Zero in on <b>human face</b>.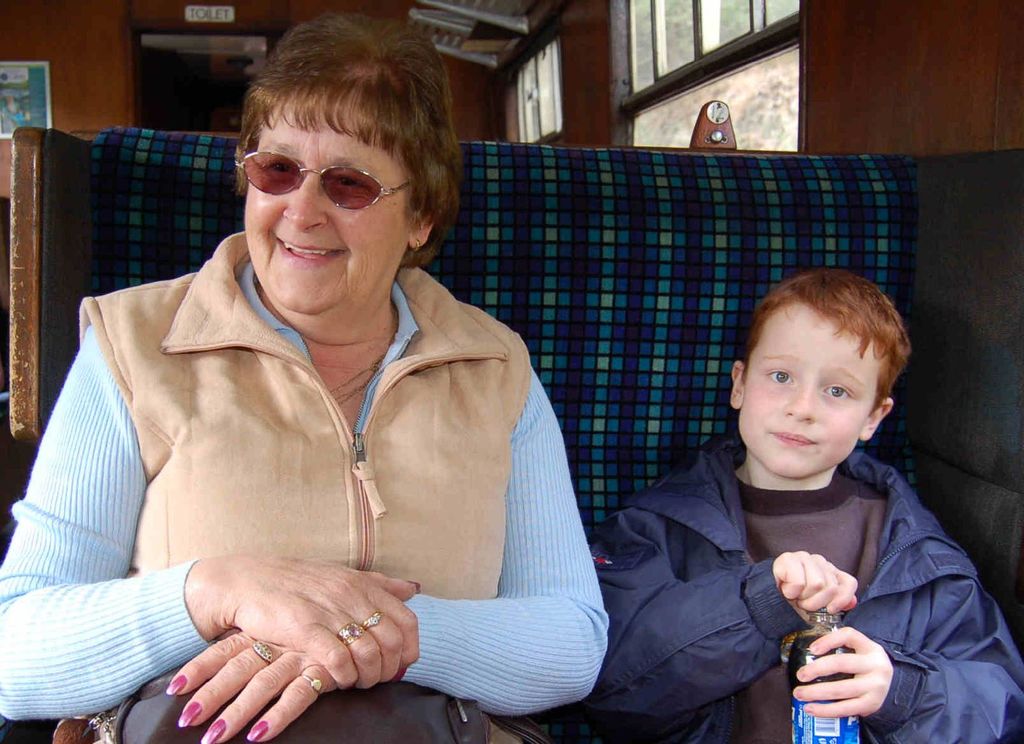
Zeroed in: detection(726, 302, 917, 492).
